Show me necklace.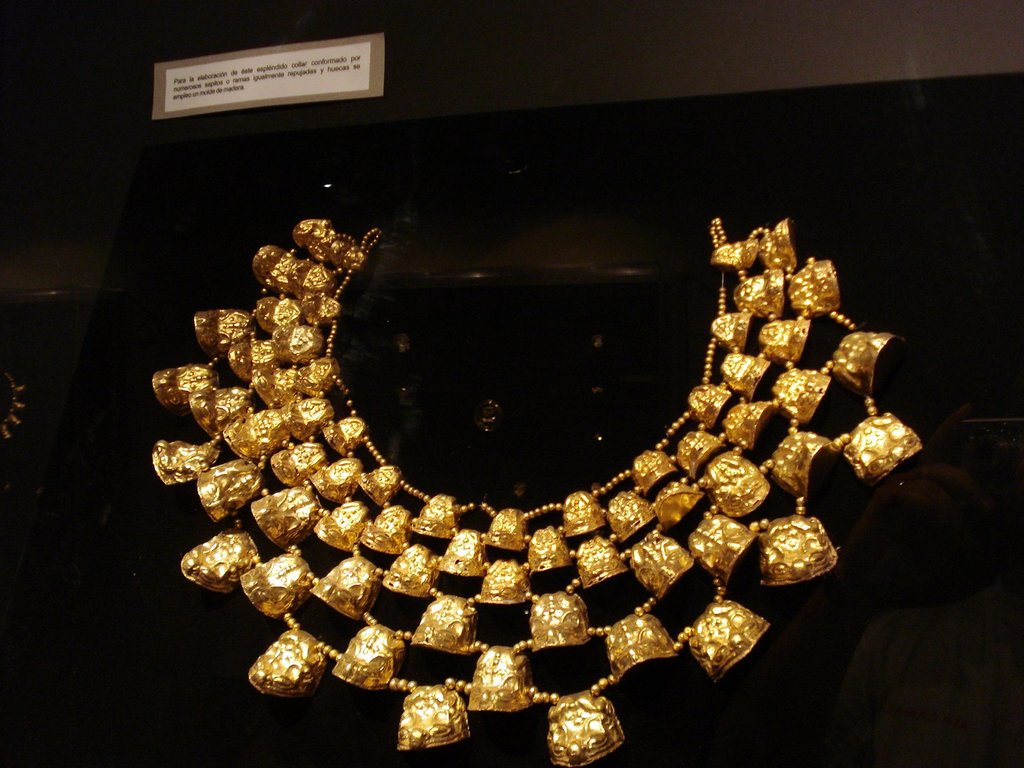
necklace is here: {"x1": 147, "y1": 204, "x2": 929, "y2": 760}.
